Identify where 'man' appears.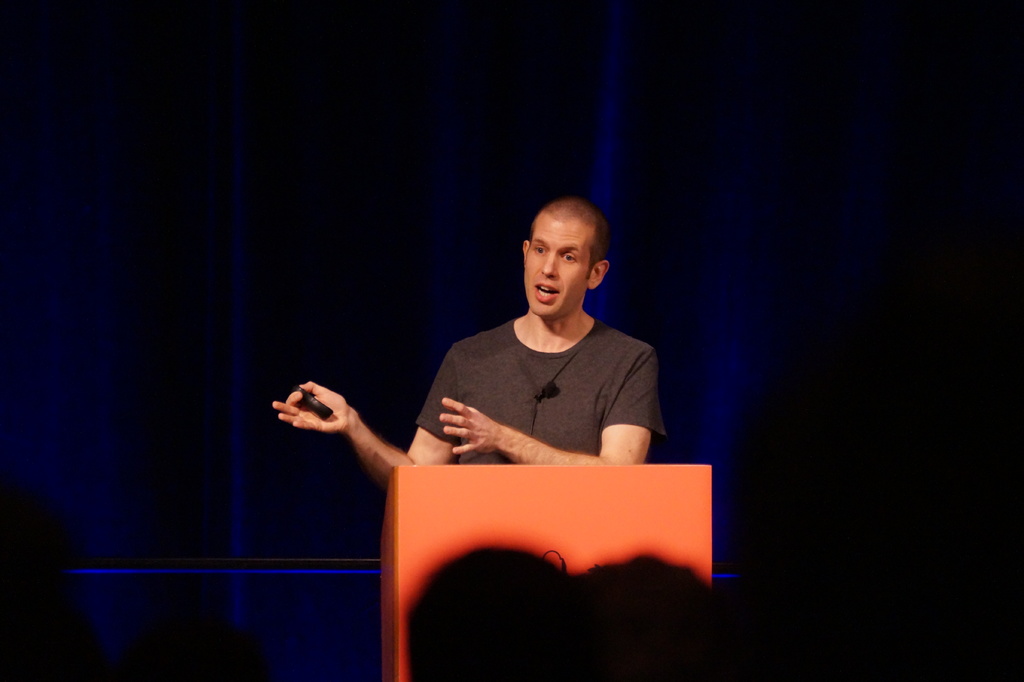
Appears at left=273, top=197, right=703, bottom=473.
